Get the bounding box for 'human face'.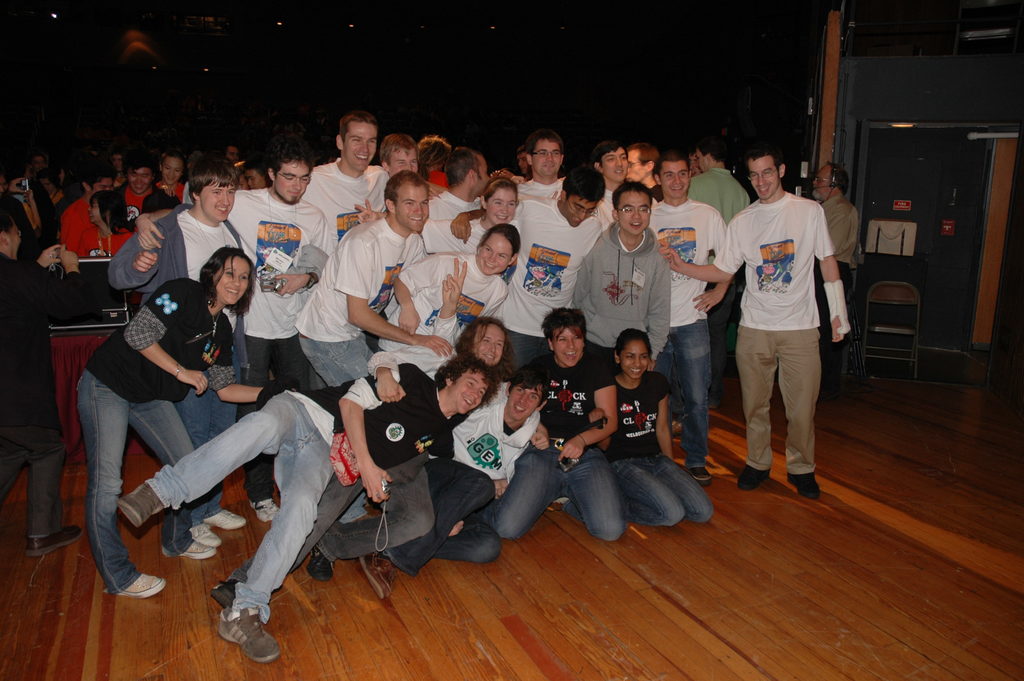
bbox=(811, 167, 833, 198).
